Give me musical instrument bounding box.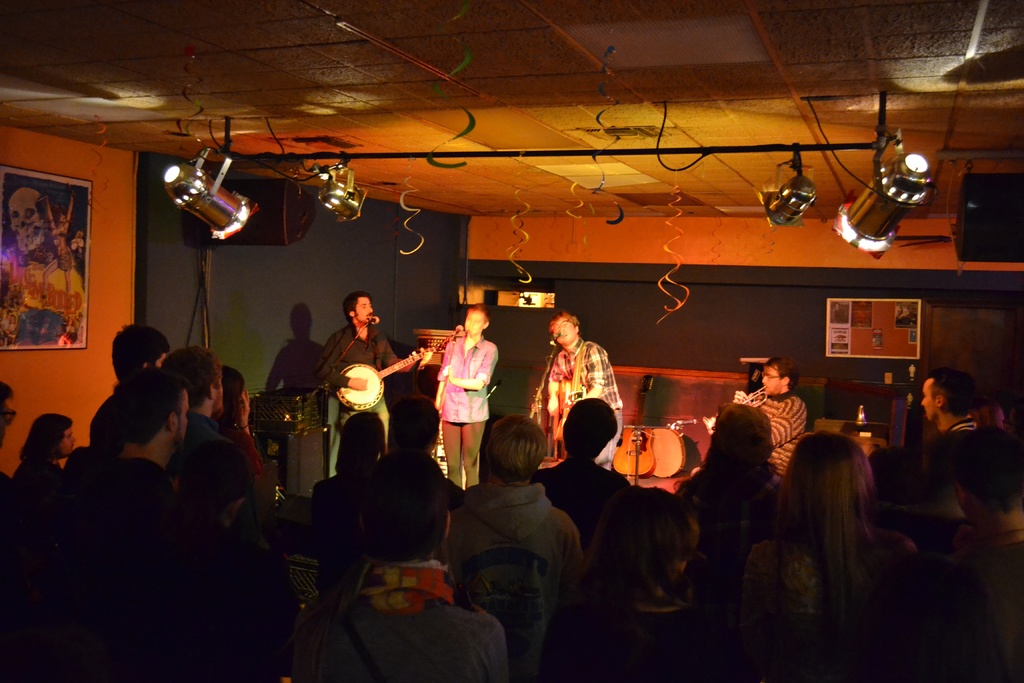
[547, 344, 588, 448].
